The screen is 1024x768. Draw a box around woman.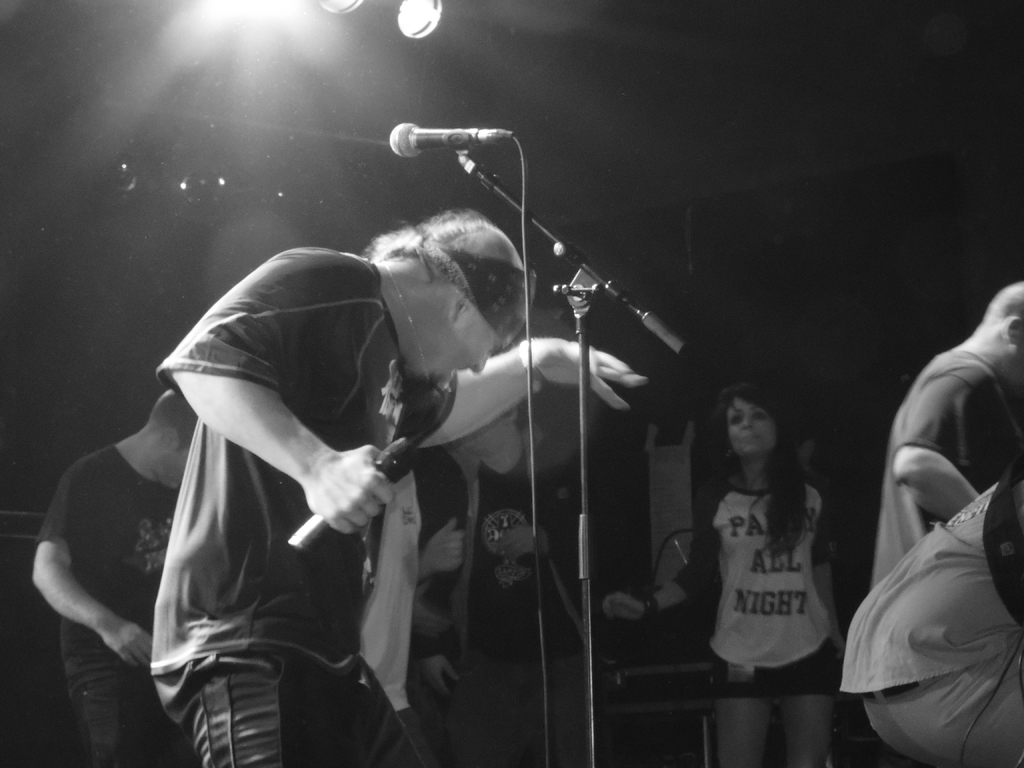
(671,357,876,744).
